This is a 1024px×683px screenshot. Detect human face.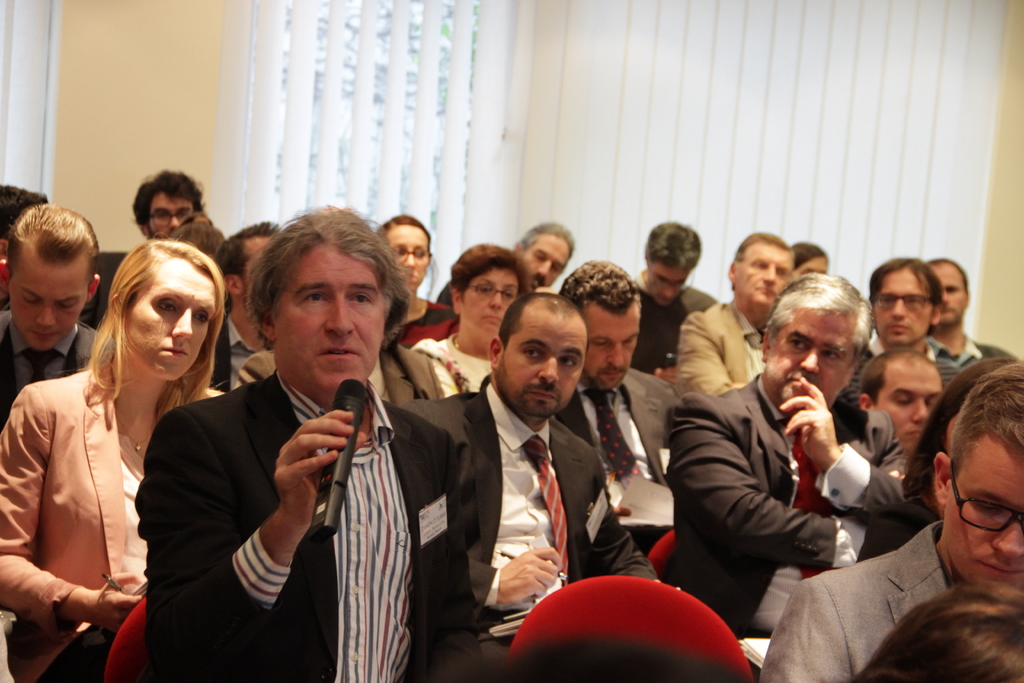
box(384, 222, 429, 288).
